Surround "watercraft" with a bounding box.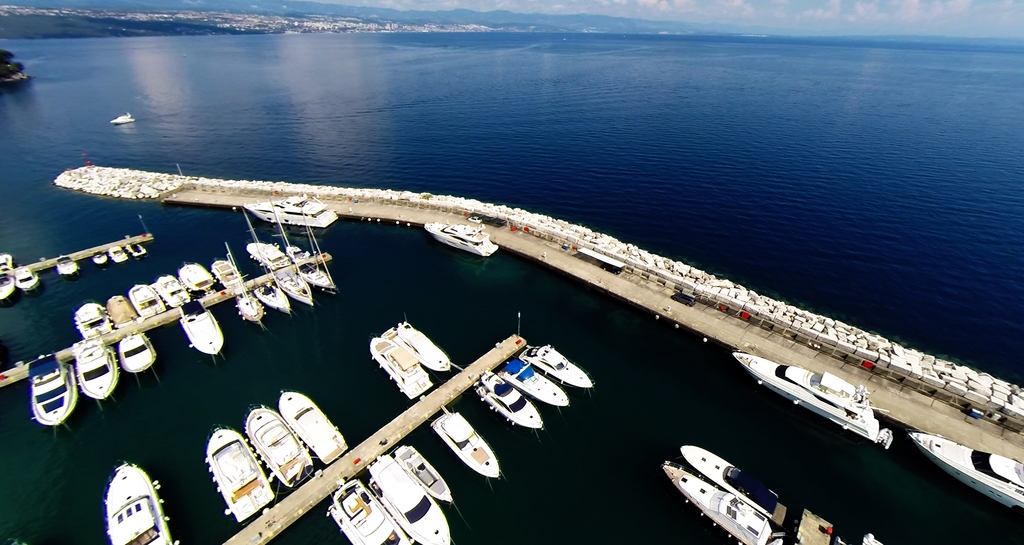
[x1=246, y1=242, x2=293, y2=269].
